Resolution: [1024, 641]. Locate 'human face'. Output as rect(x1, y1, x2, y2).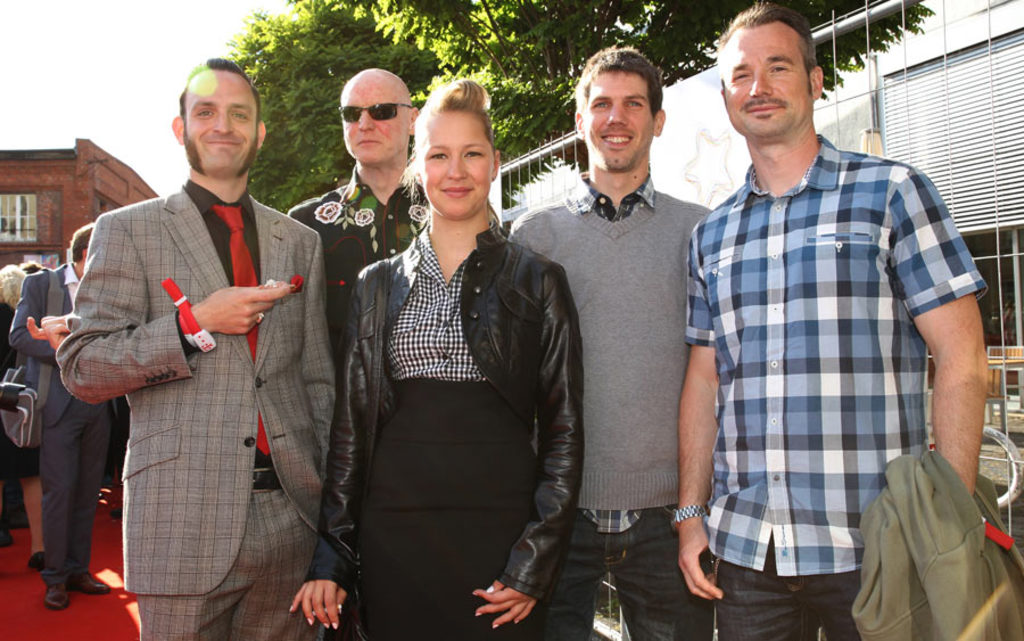
rect(722, 26, 810, 133).
